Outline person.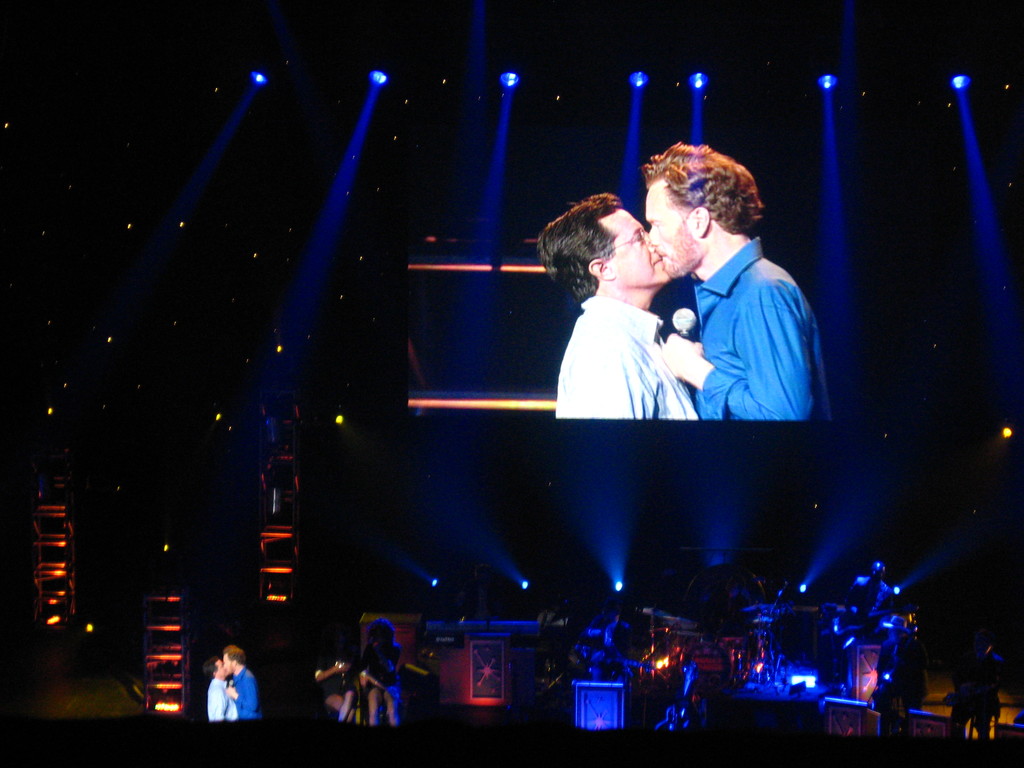
Outline: crop(580, 596, 626, 682).
